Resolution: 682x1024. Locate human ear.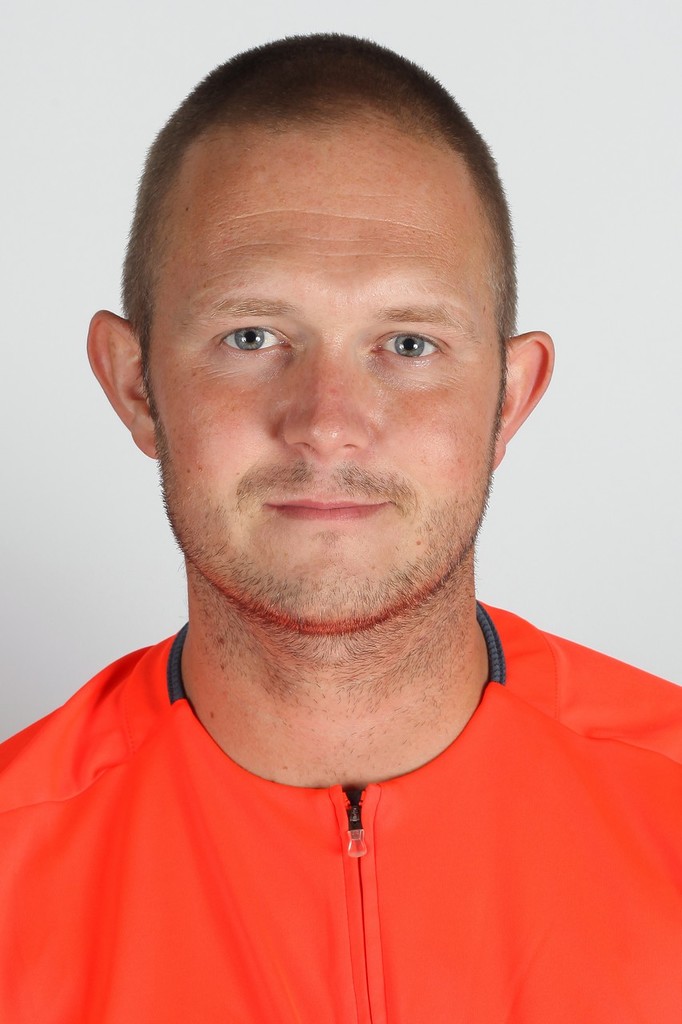
(left=82, top=306, right=158, bottom=457).
